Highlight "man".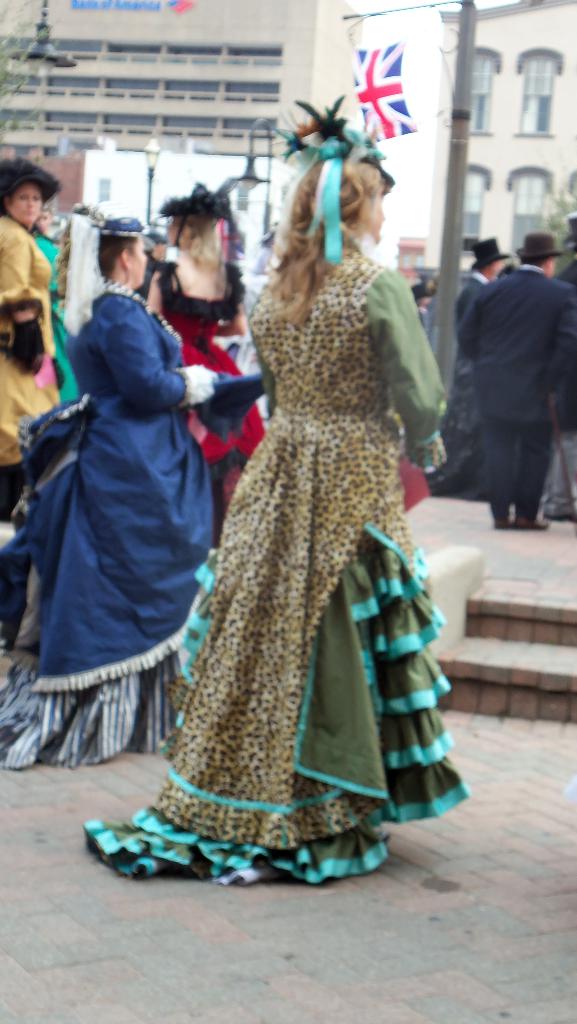
Highlighted region: rect(131, 228, 166, 302).
